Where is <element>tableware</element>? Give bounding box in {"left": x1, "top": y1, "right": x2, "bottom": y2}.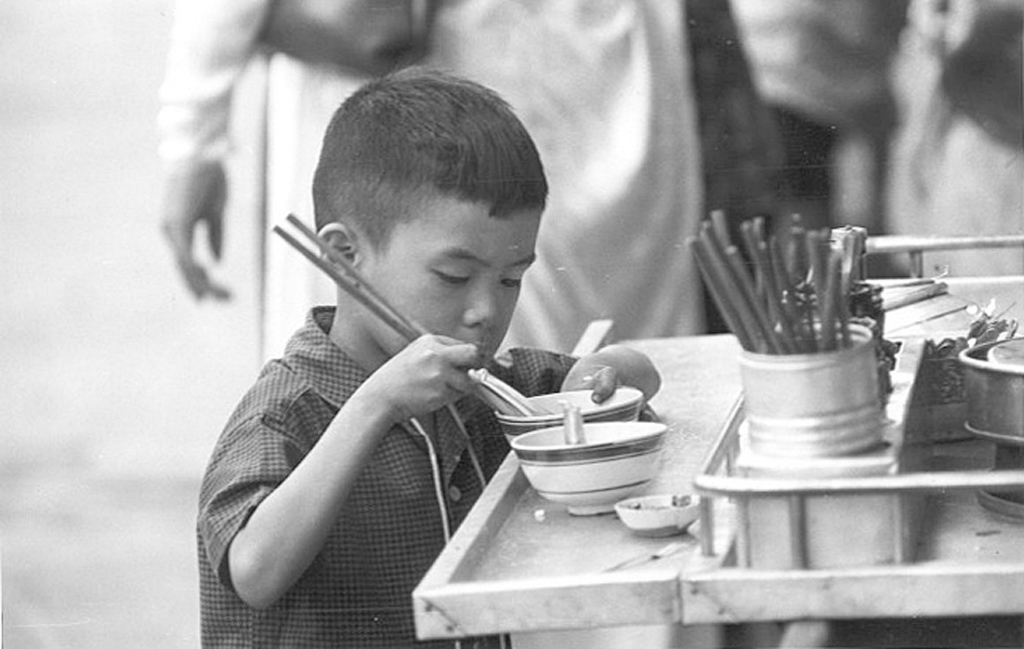
{"left": 511, "top": 424, "right": 668, "bottom": 516}.
